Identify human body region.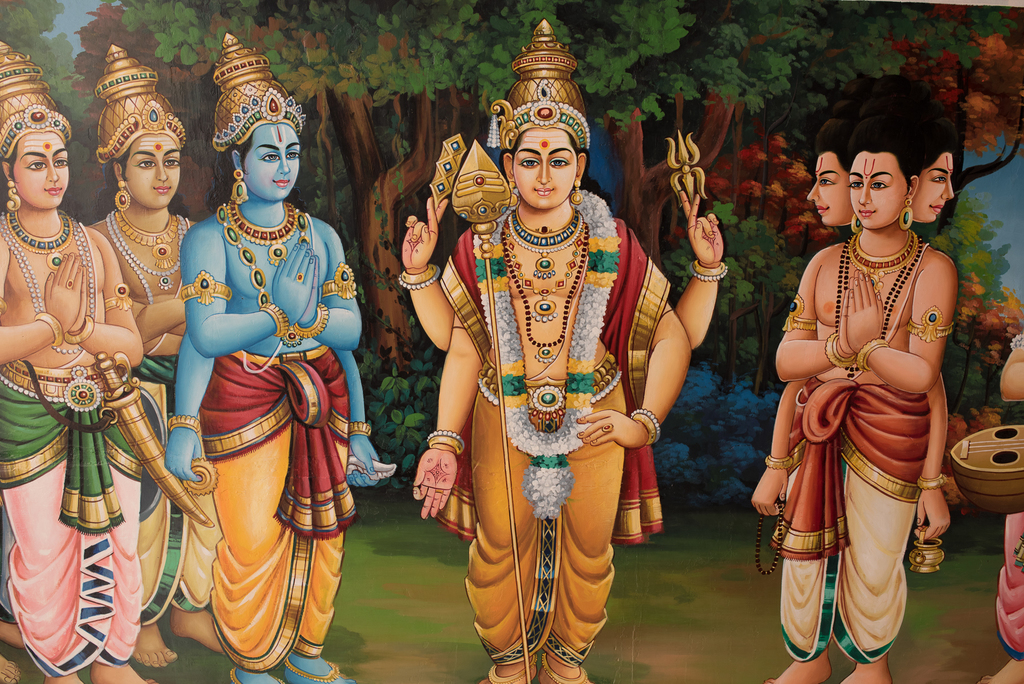
Region: select_region(775, 90, 985, 678).
